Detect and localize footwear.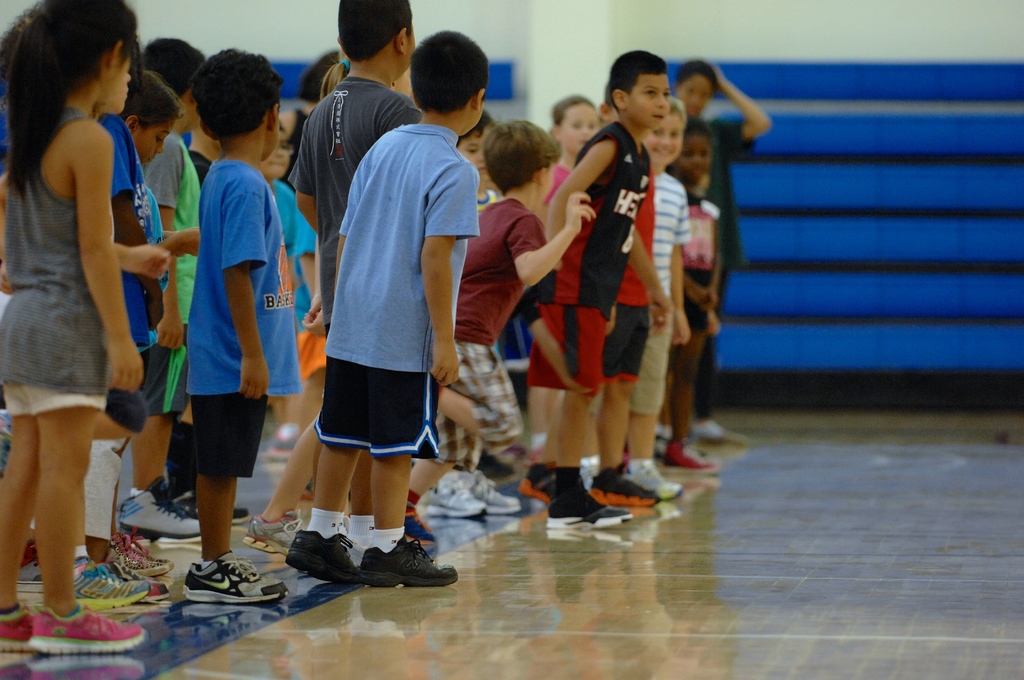
Localized at [460,467,523,513].
